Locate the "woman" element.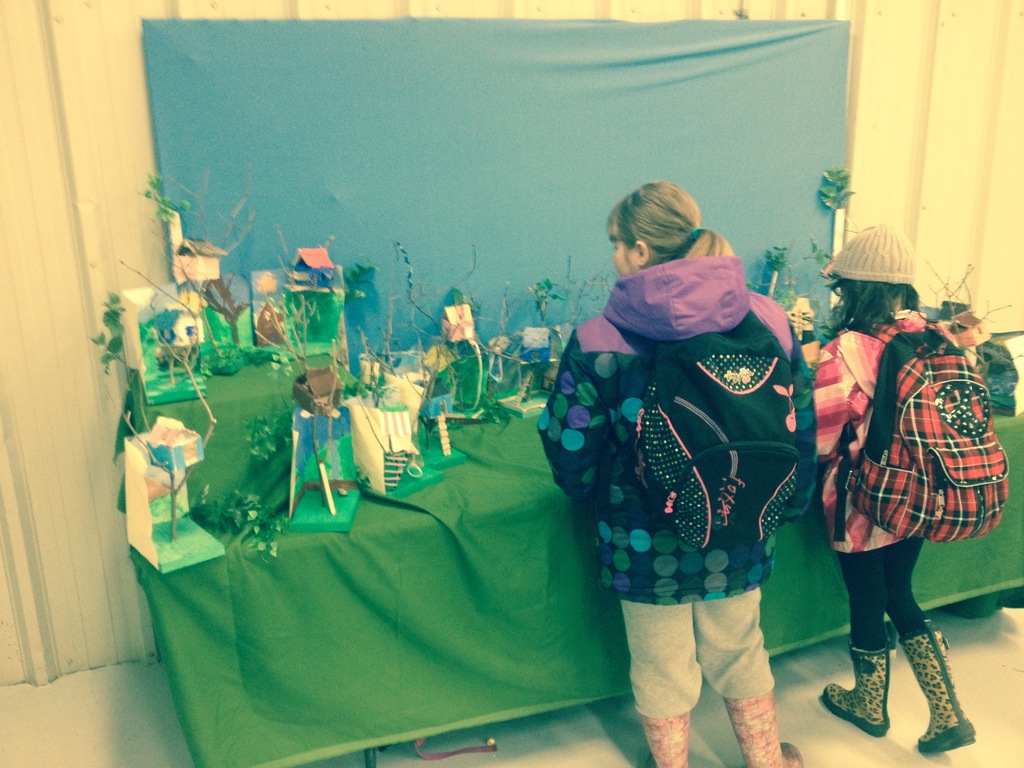
Element bbox: box(545, 168, 835, 737).
